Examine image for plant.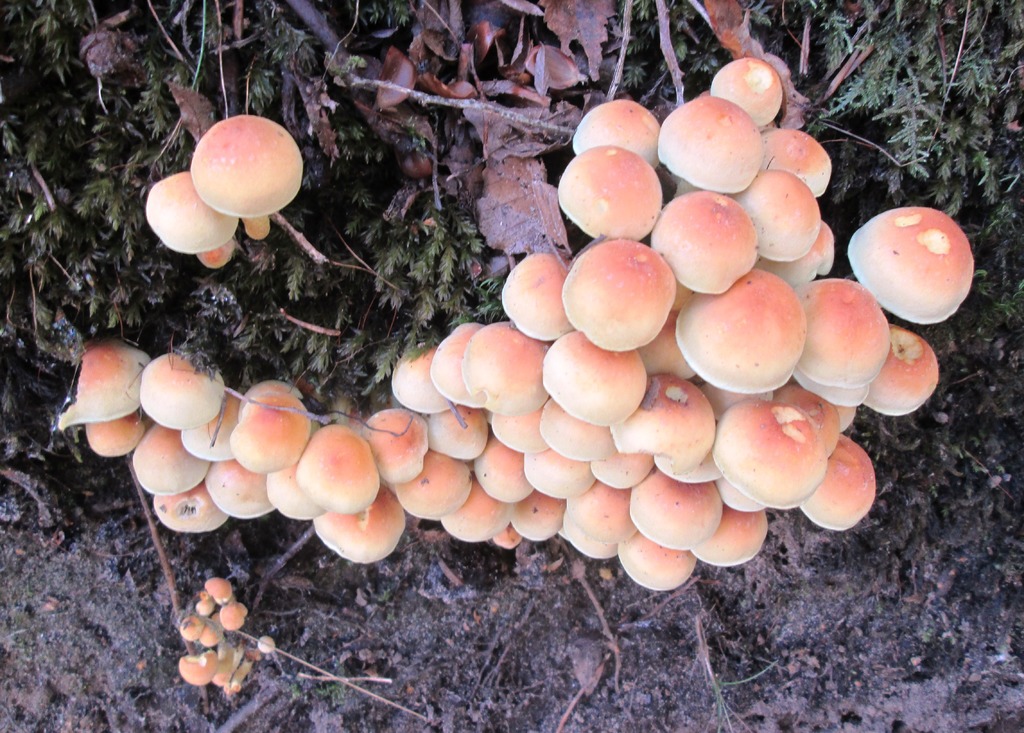
Examination result: crop(706, 649, 779, 732).
